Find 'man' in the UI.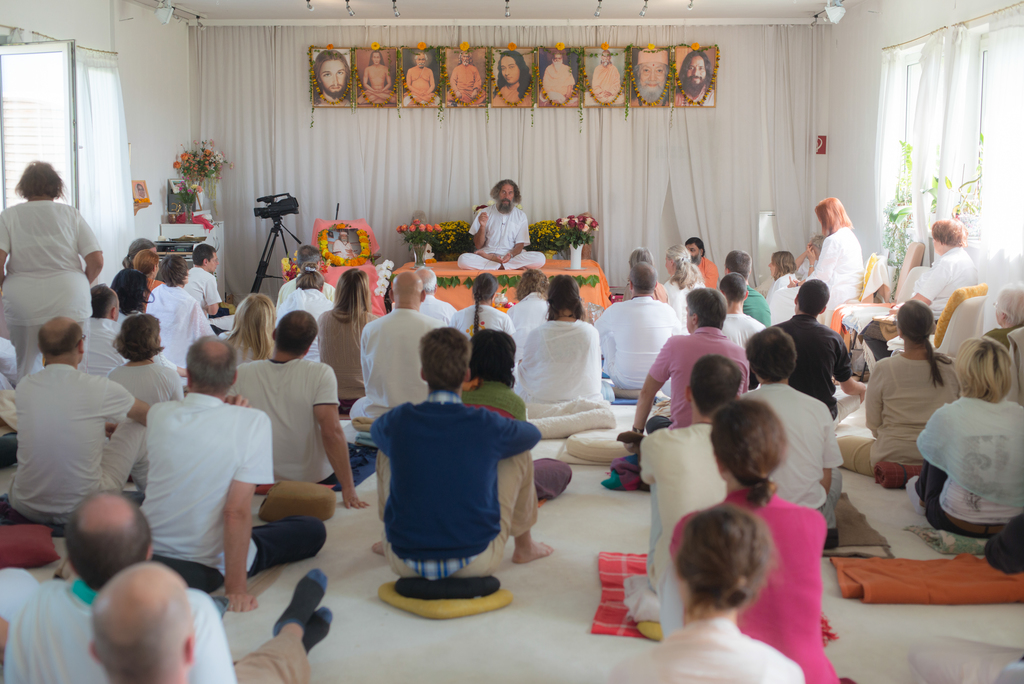
UI element at (182,241,221,327).
